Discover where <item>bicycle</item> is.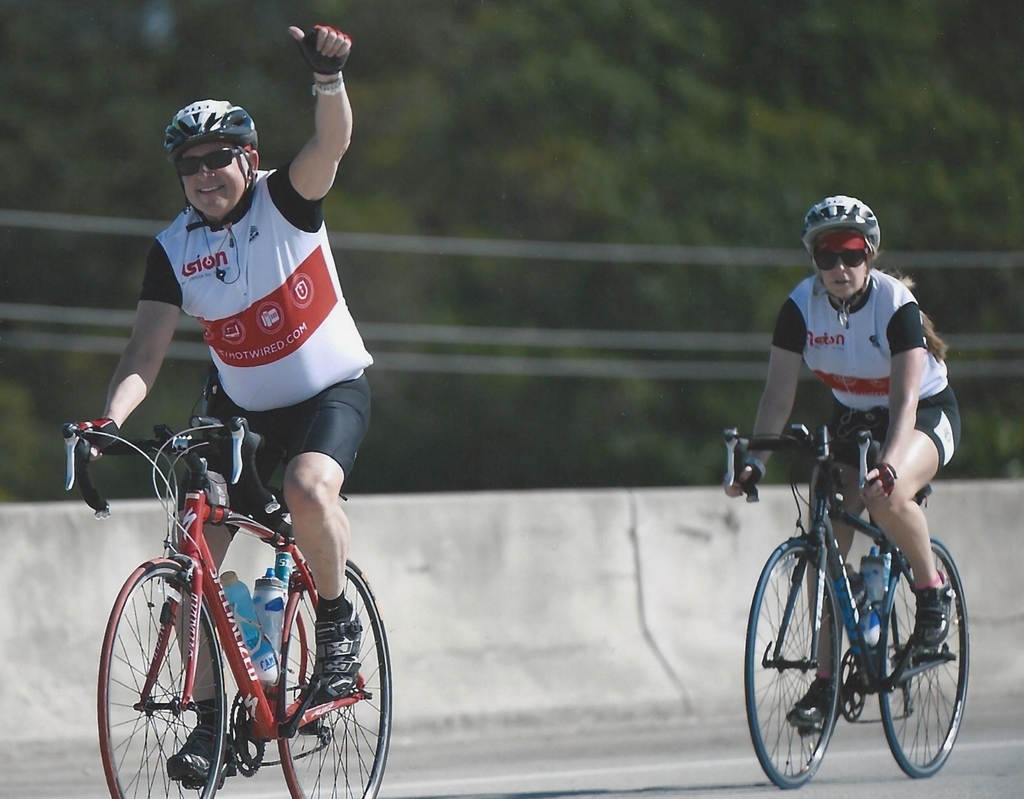
Discovered at bbox=(724, 424, 972, 795).
